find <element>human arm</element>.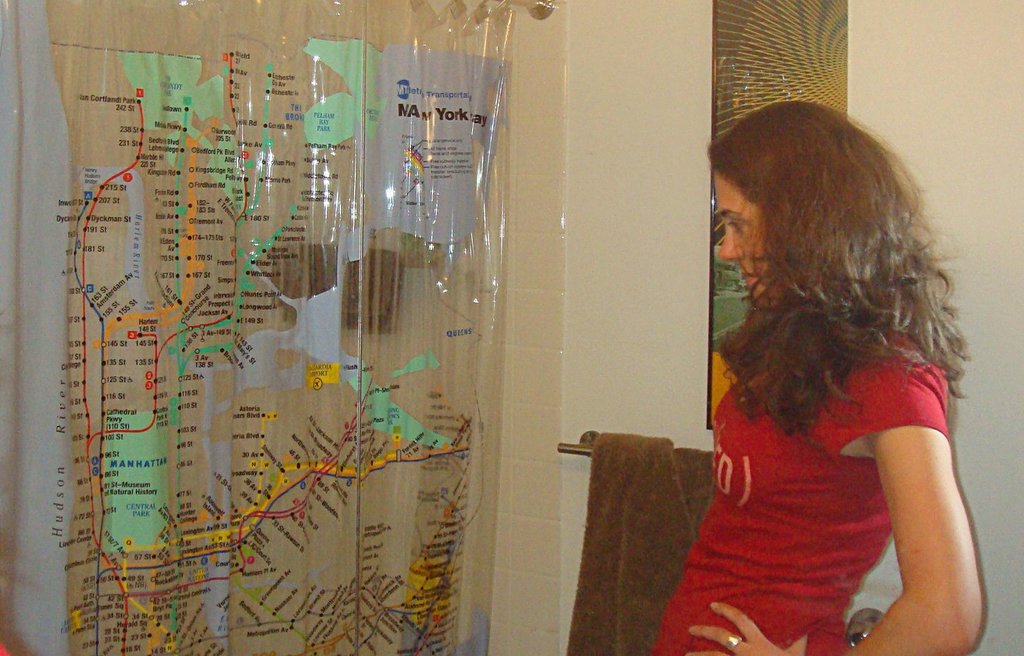
left=867, top=395, right=984, bottom=639.
